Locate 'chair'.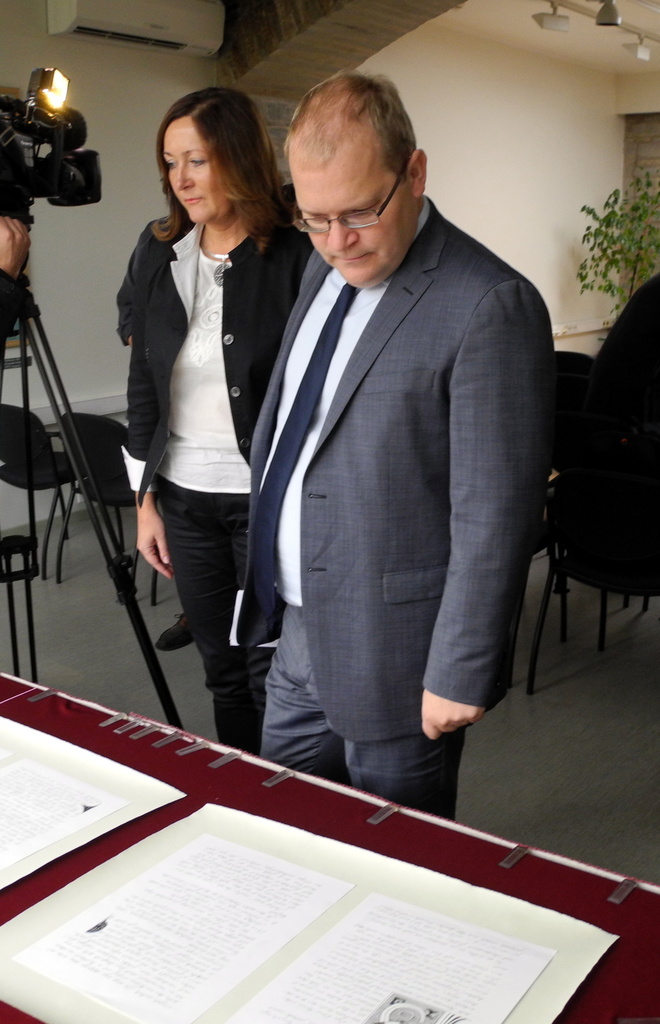
Bounding box: (61, 416, 166, 593).
